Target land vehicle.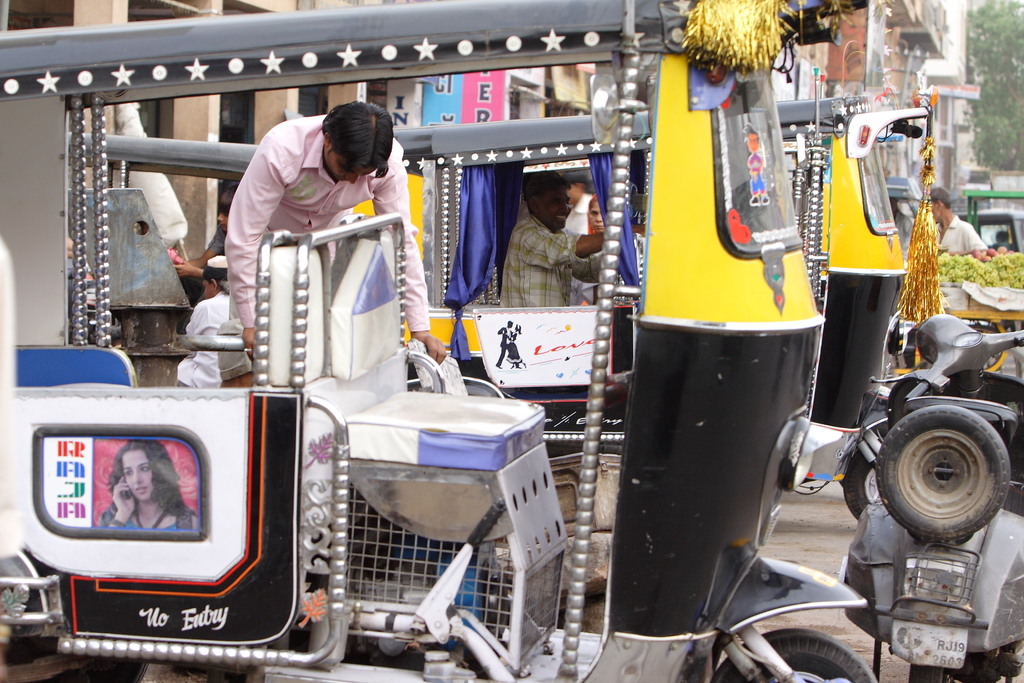
Target region: left=404, top=98, right=929, bottom=438.
